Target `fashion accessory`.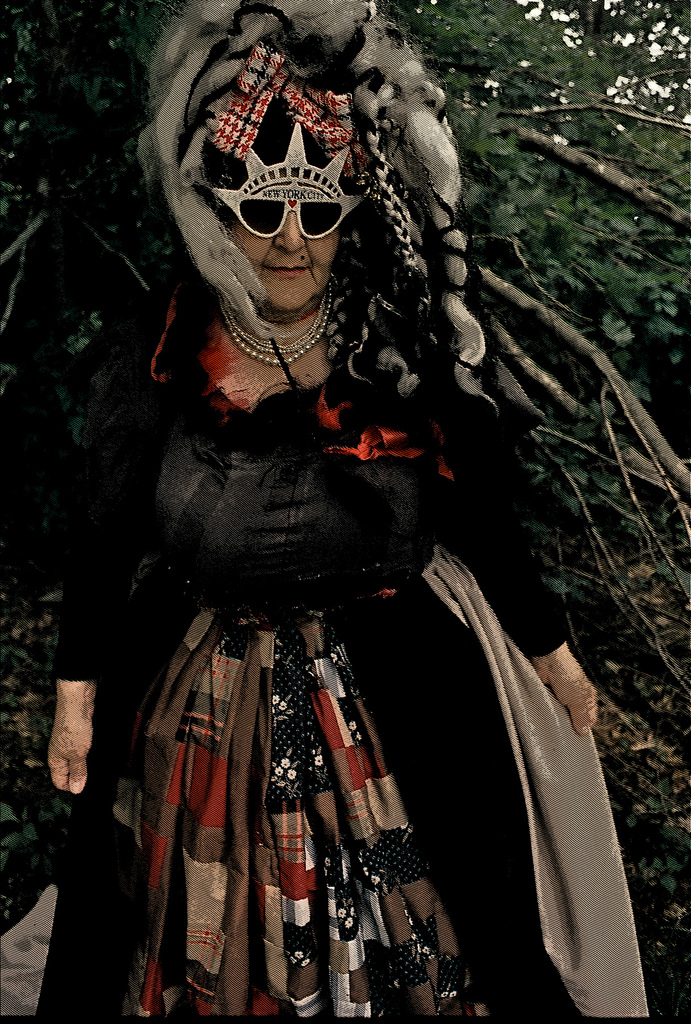
Target region: [220, 275, 334, 368].
